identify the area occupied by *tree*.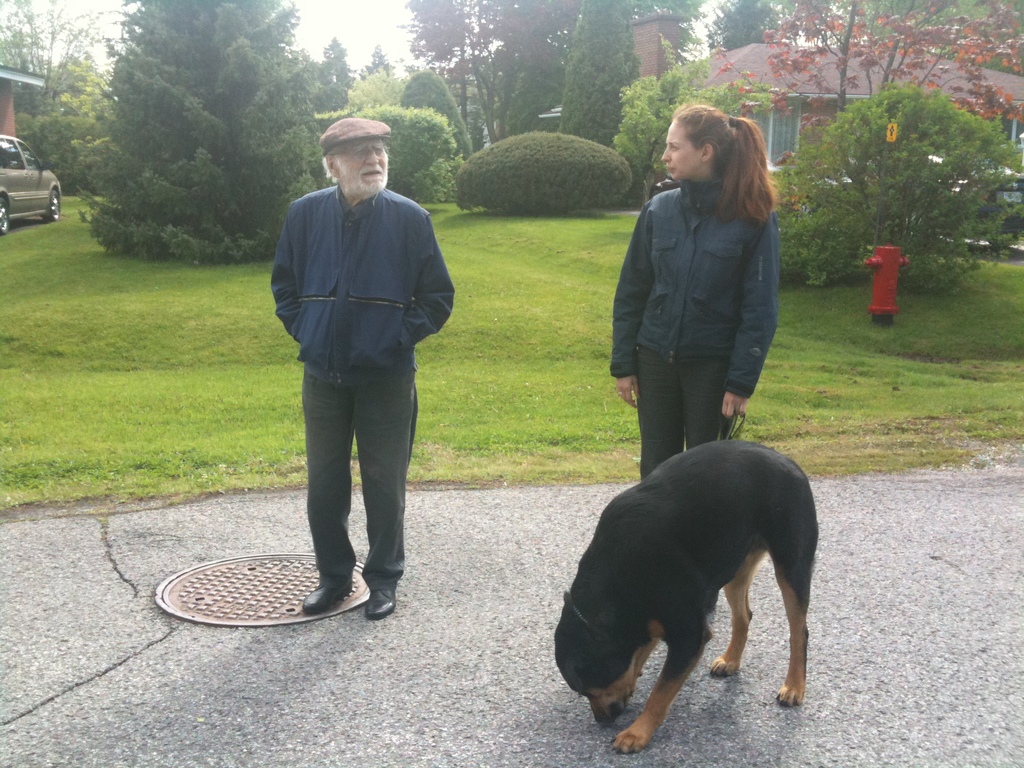
Area: {"x1": 72, "y1": 19, "x2": 295, "y2": 263}.
